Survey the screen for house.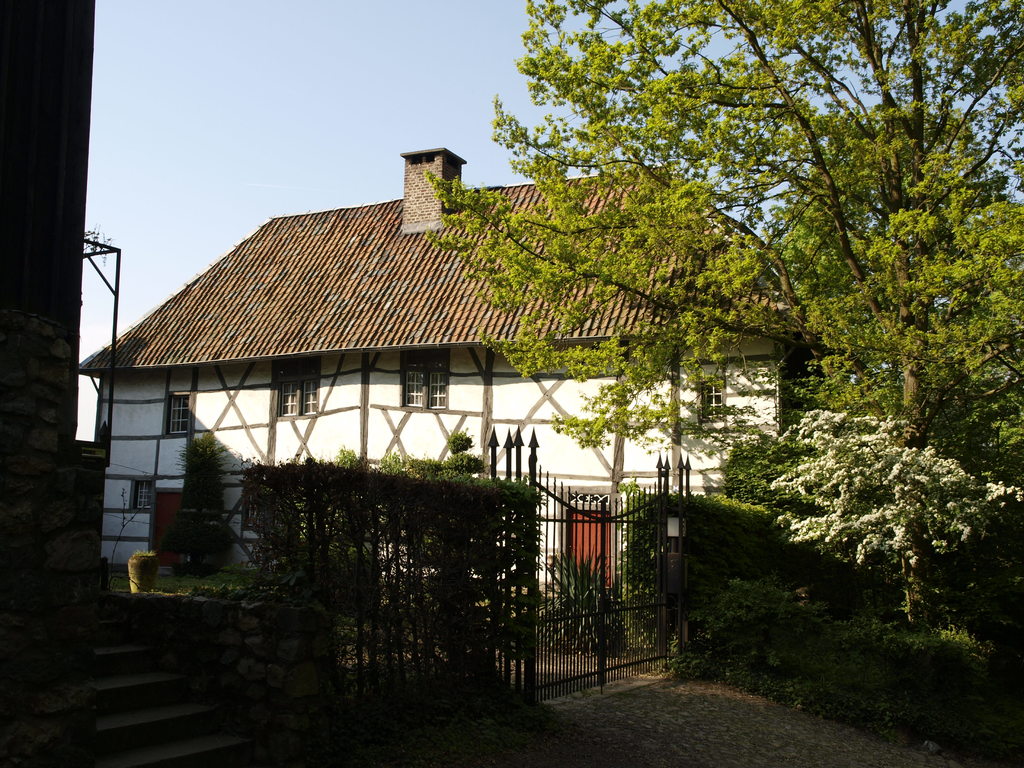
Survey found: [left=91, top=77, right=918, bottom=637].
